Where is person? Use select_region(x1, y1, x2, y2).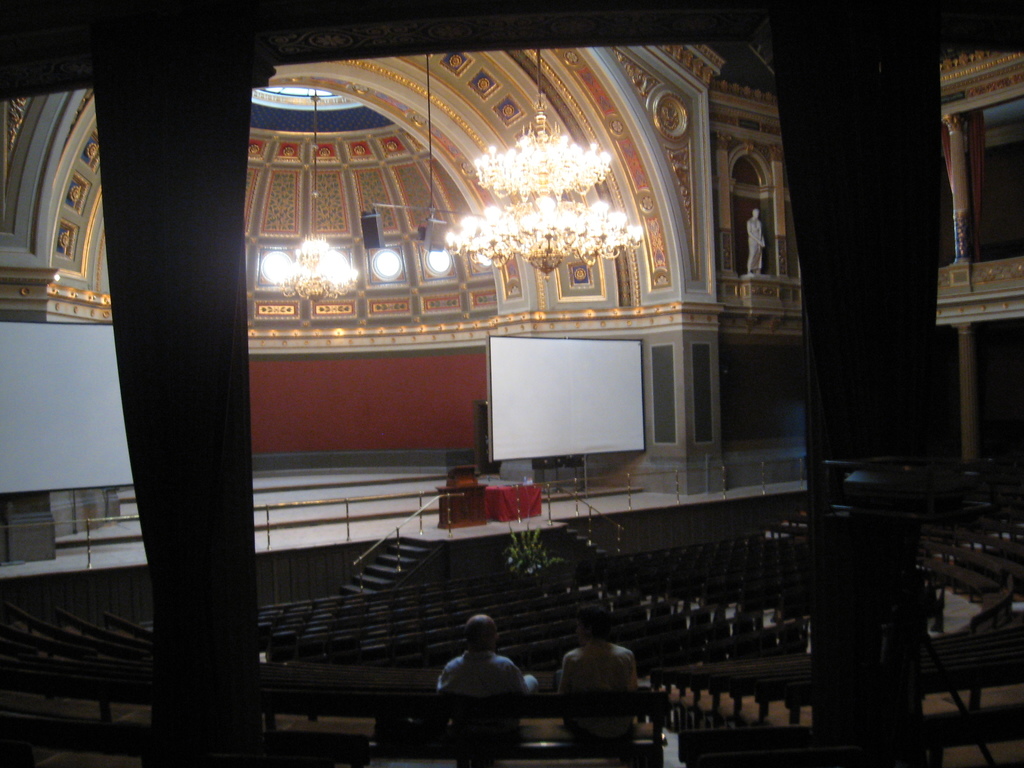
select_region(435, 610, 543, 753).
